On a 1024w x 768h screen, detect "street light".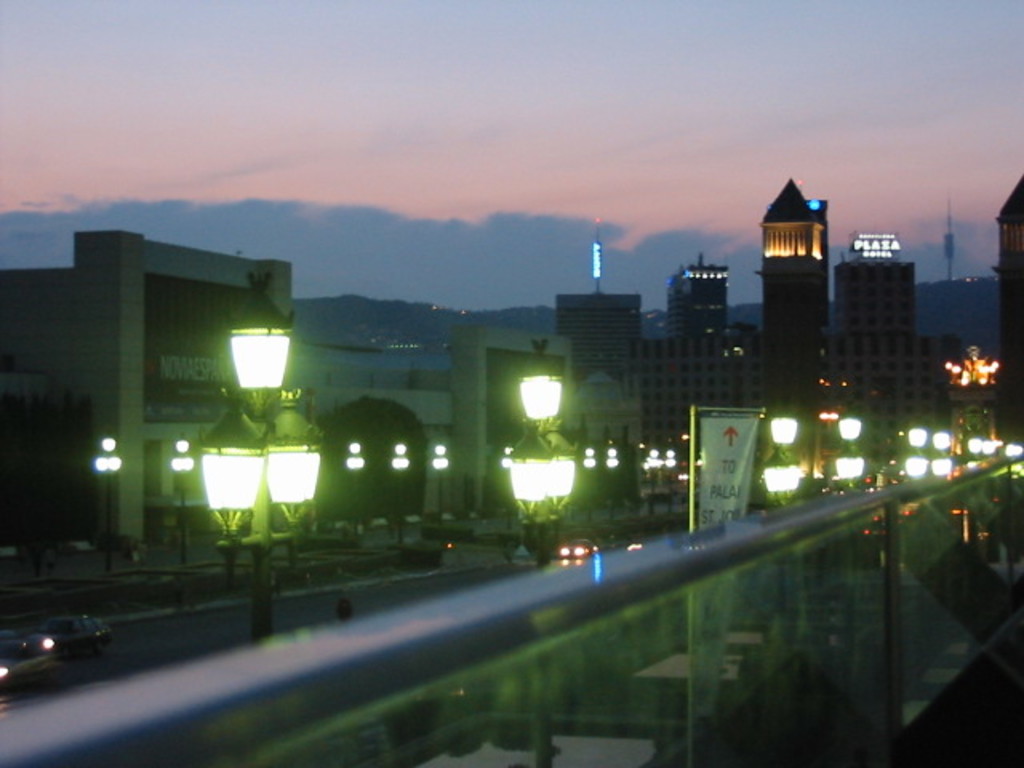
BBox(926, 430, 947, 480).
